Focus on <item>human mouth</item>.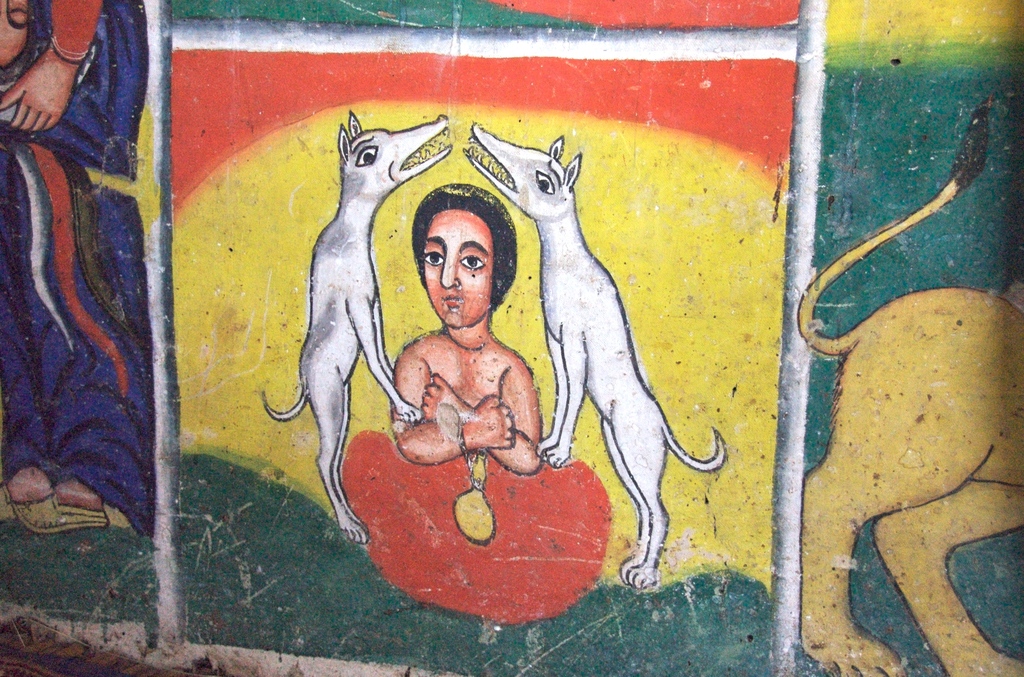
Focused at 444:292:461:312.
